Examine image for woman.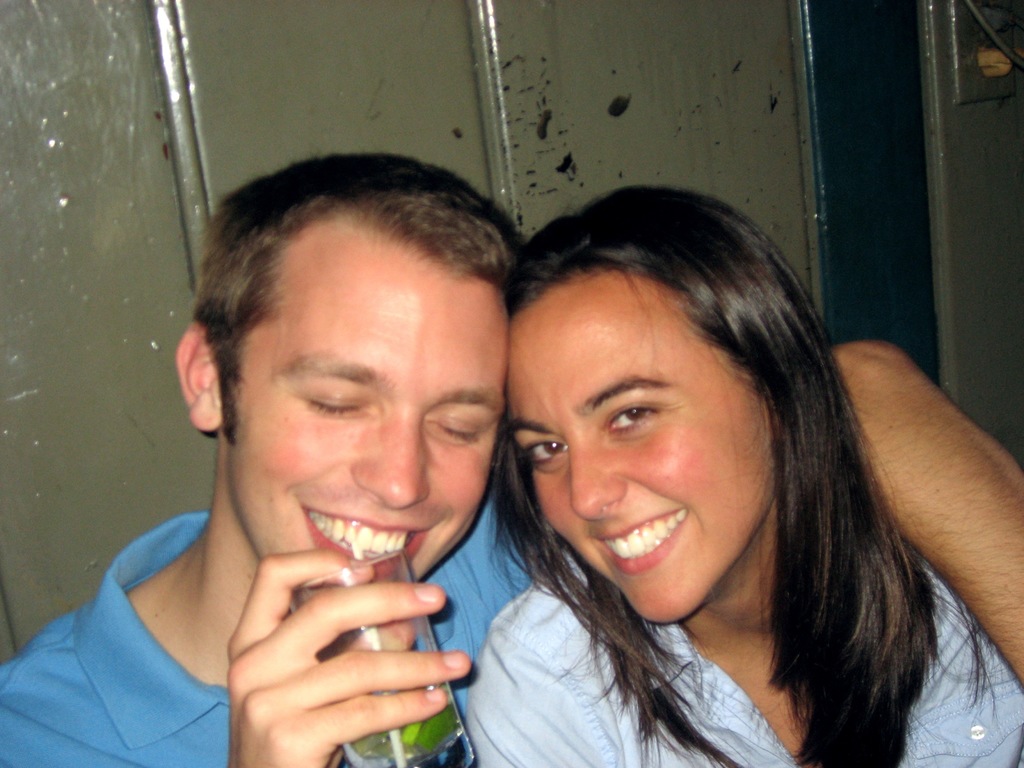
Examination result: 463 182 1023 767.
